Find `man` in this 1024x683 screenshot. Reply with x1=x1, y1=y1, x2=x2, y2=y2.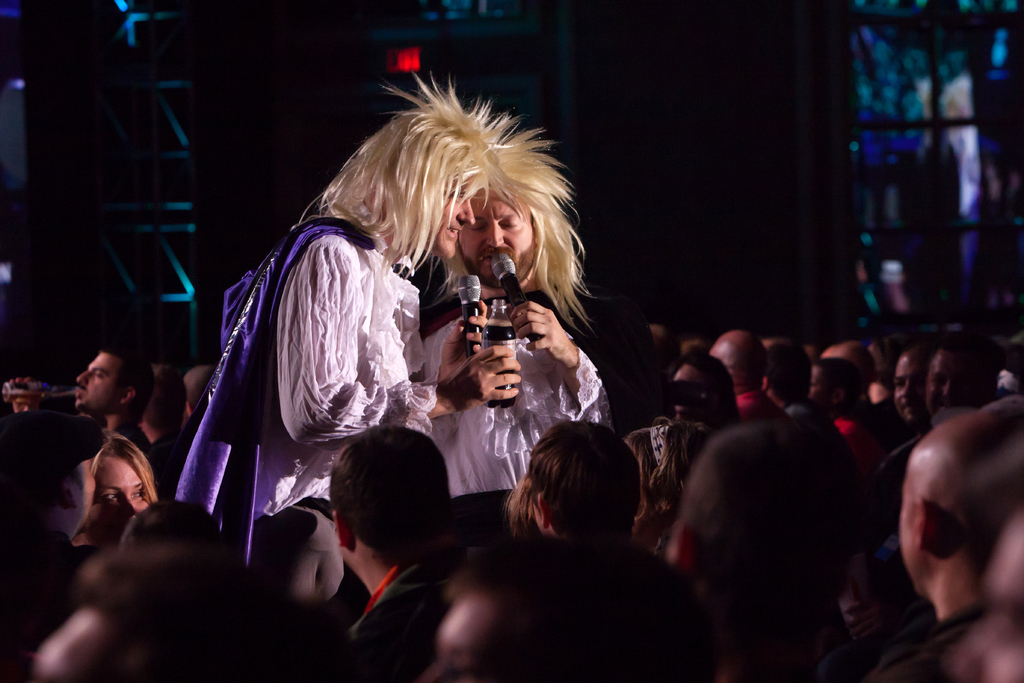
x1=172, y1=72, x2=524, y2=605.
